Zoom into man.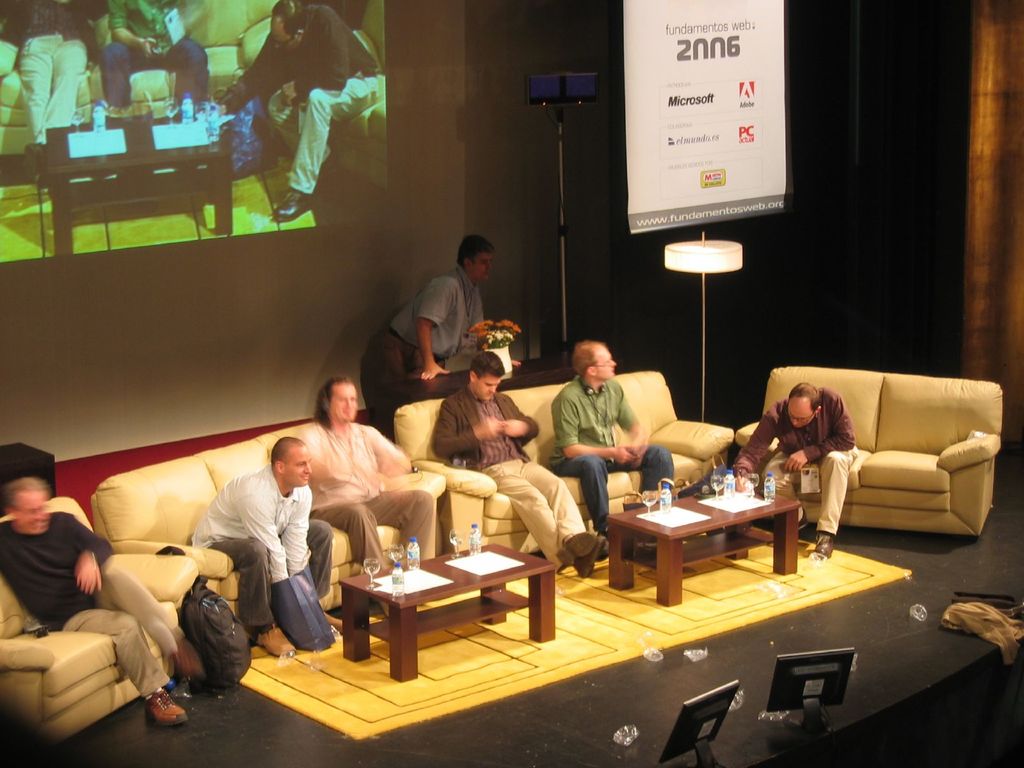
Zoom target: {"x1": 0, "y1": 477, "x2": 212, "y2": 726}.
